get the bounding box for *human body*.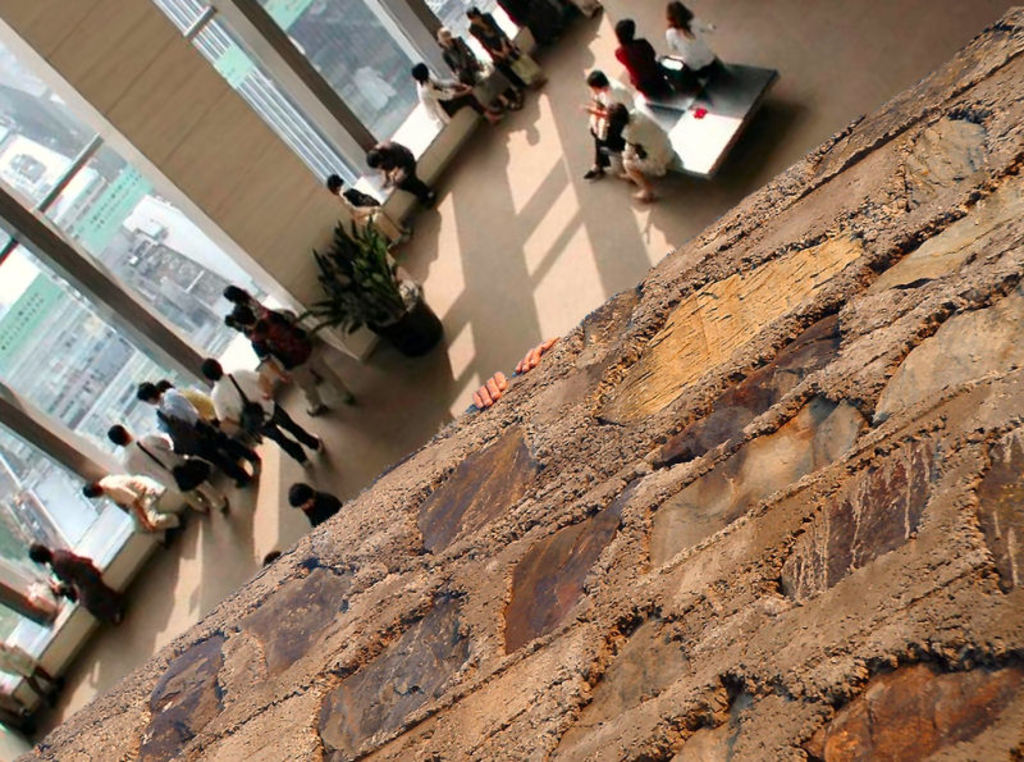
region(47, 544, 123, 621).
